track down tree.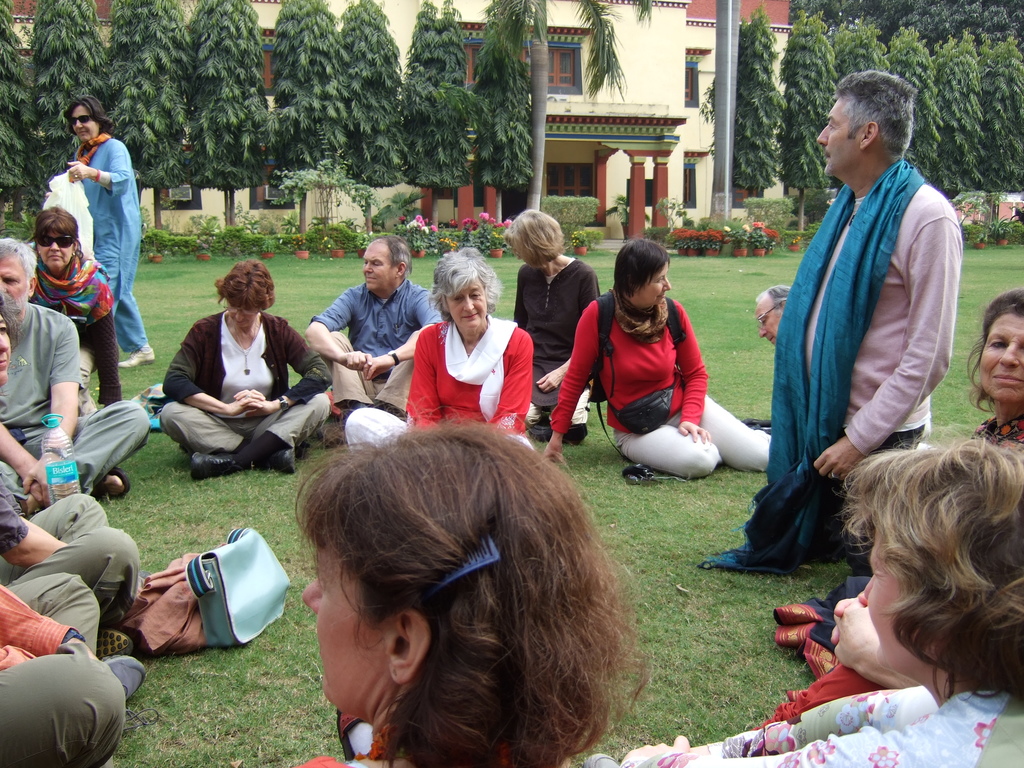
Tracked to 186:0:273:260.
